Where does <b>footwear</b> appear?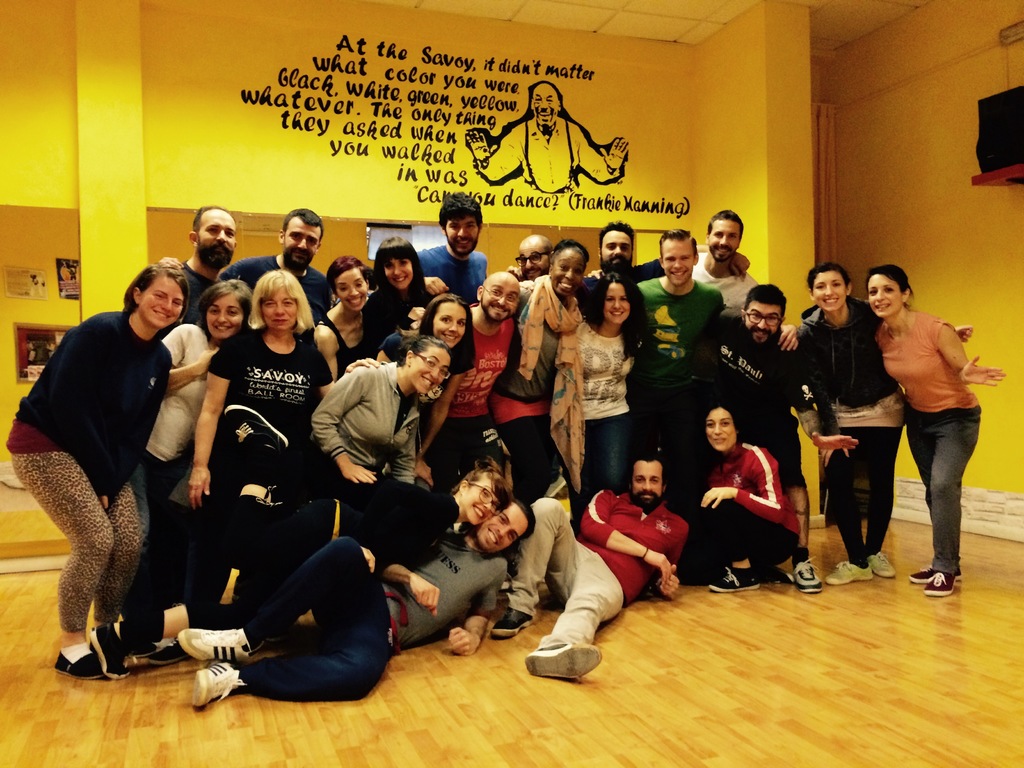
Appears at 179, 621, 258, 671.
